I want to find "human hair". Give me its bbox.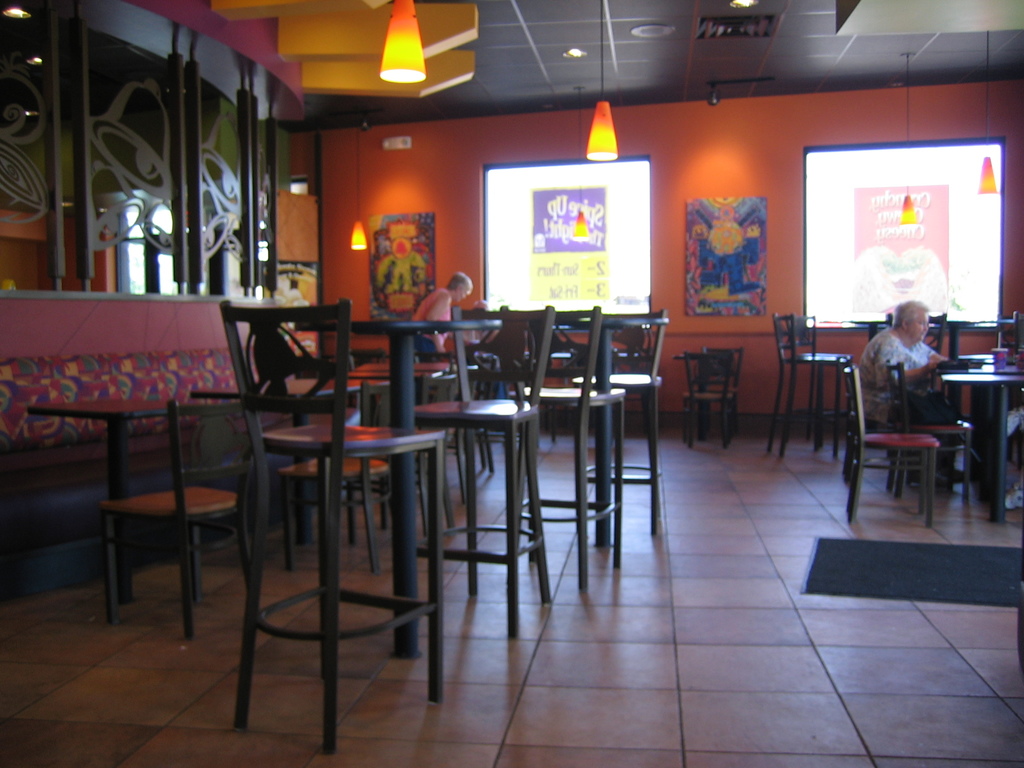
[890, 296, 931, 334].
